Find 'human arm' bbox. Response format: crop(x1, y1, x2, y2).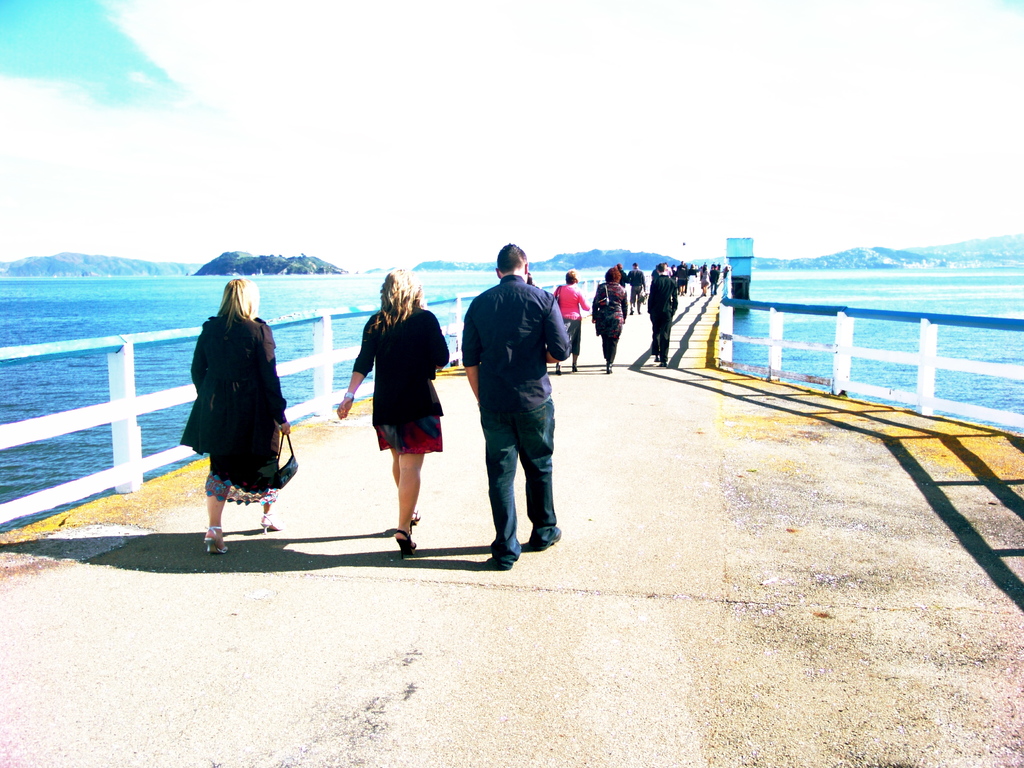
crop(623, 271, 632, 284).
